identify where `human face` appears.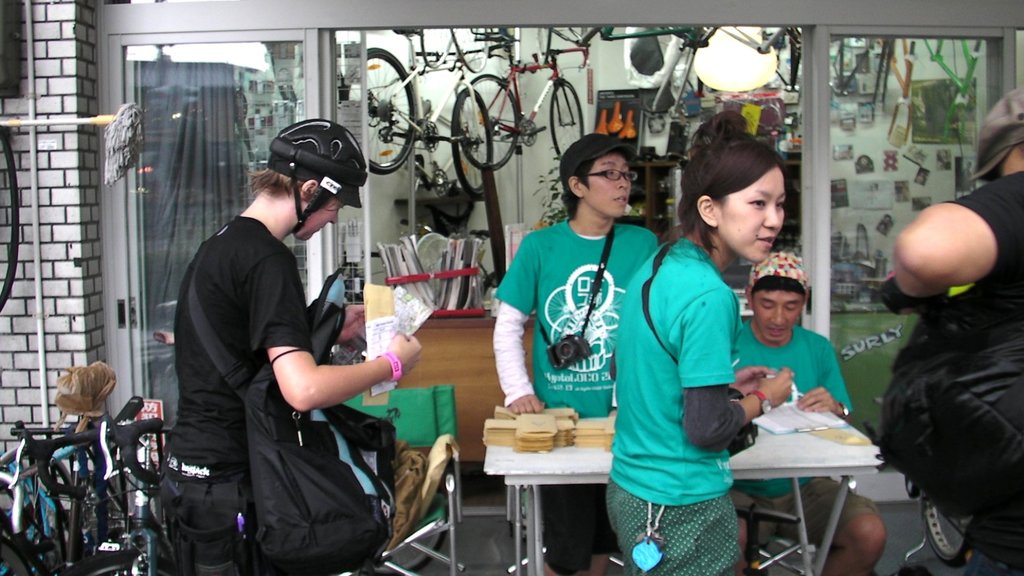
Appears at x1=582, y1=154, x2=631, y2=219.
